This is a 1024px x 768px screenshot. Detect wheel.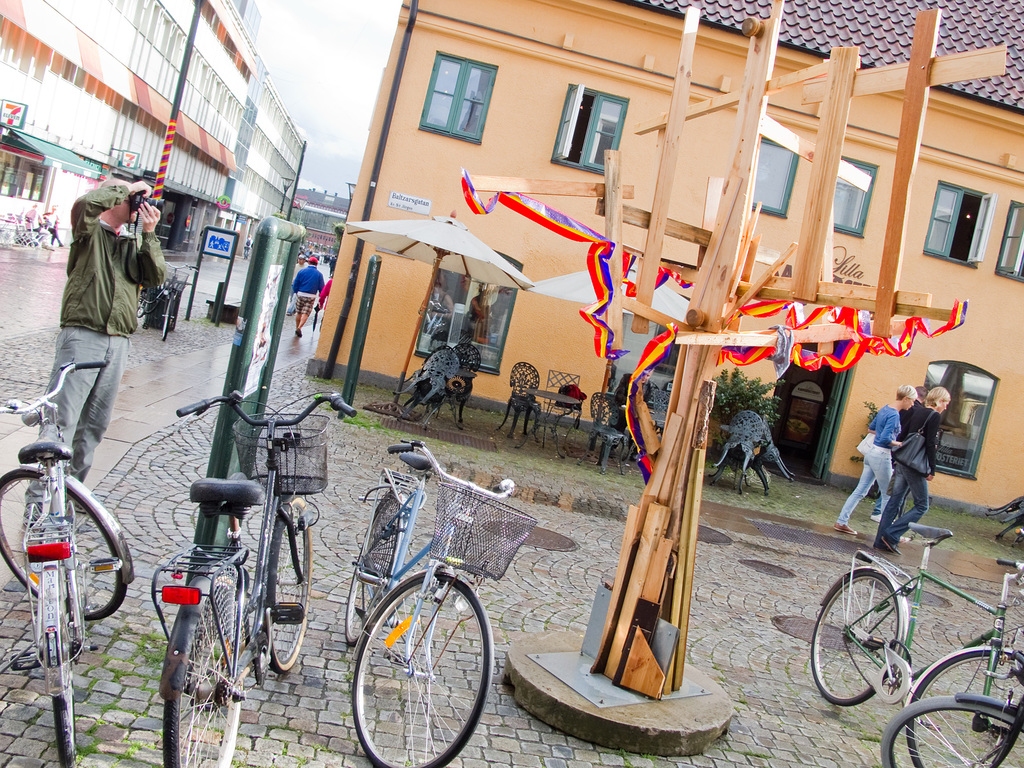
<region>0, 468, 133, 624</region>.
